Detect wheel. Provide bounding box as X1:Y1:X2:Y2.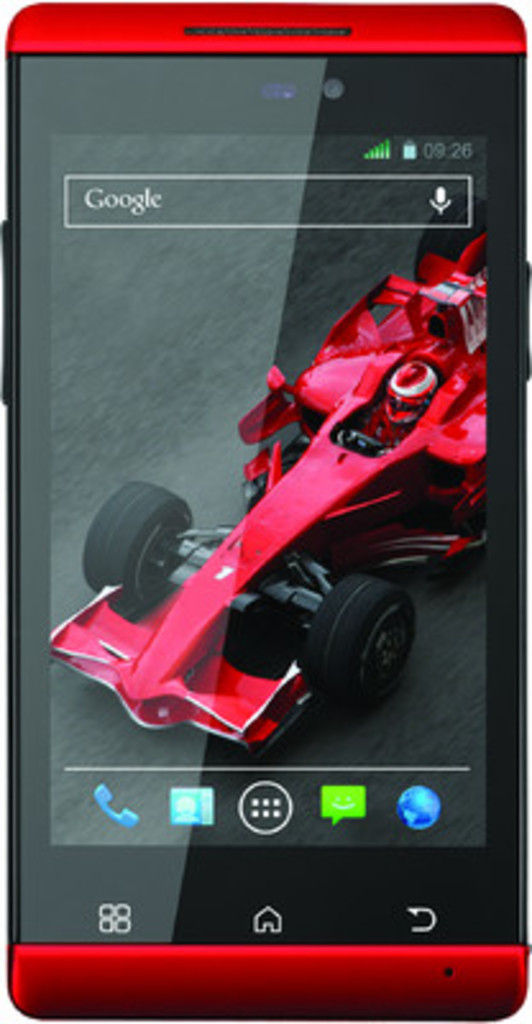
419:189:489:284.
